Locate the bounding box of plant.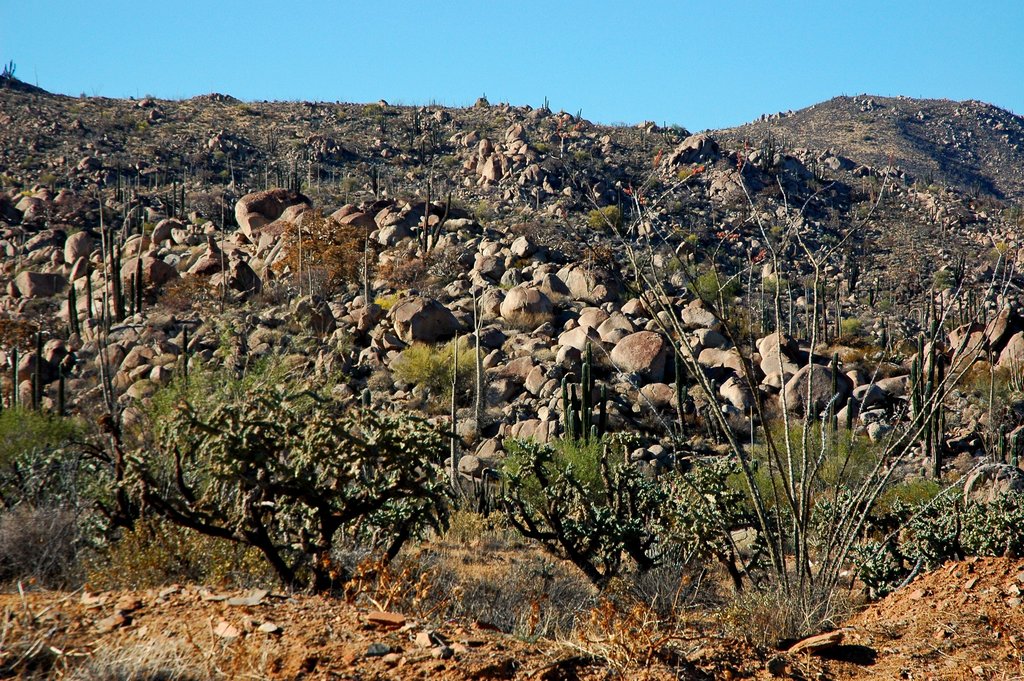
Bounding box: 332,99,342,127.
